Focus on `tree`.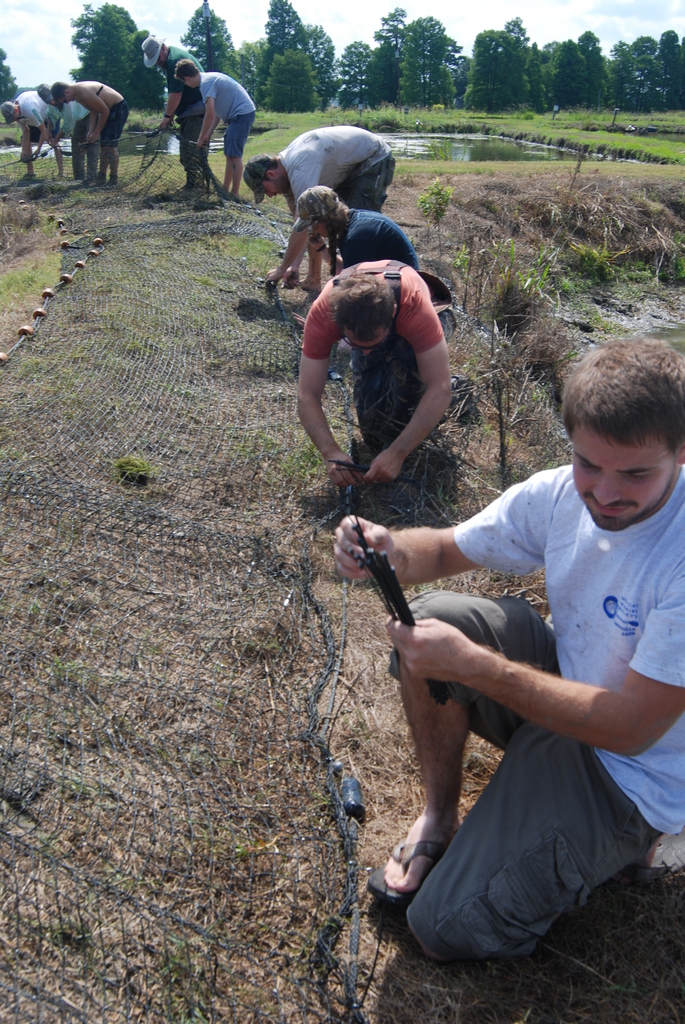
Focused at bbox=(333, 43, 370, 109).
